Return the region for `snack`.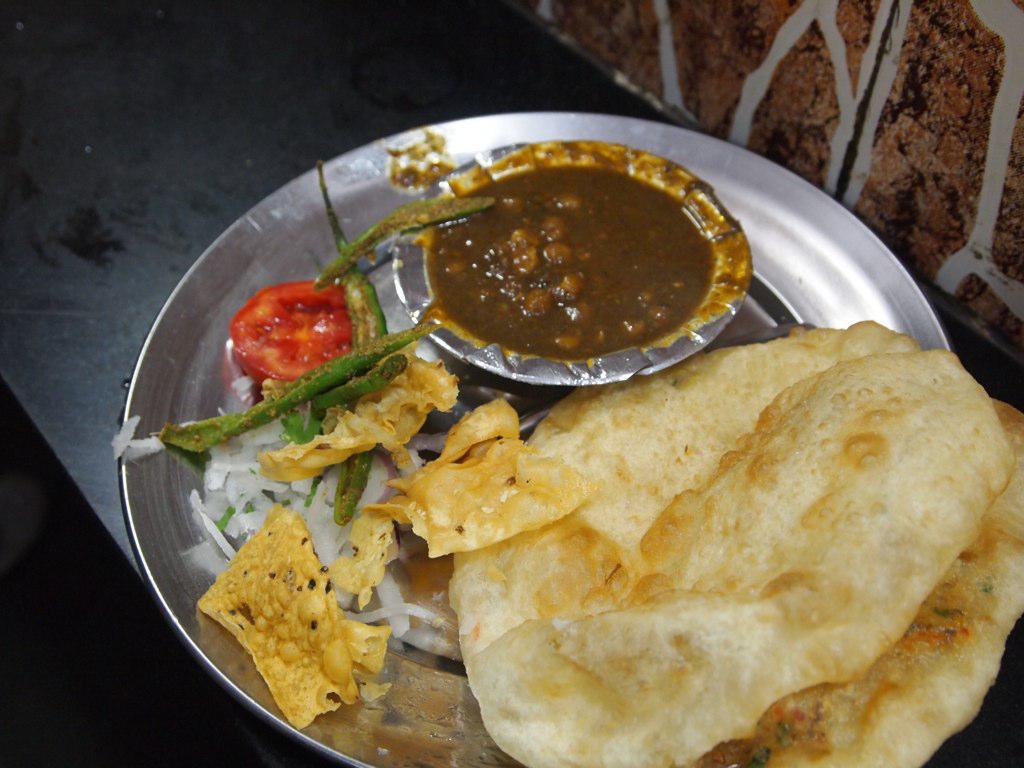
(708, 394, 1023, 767).
